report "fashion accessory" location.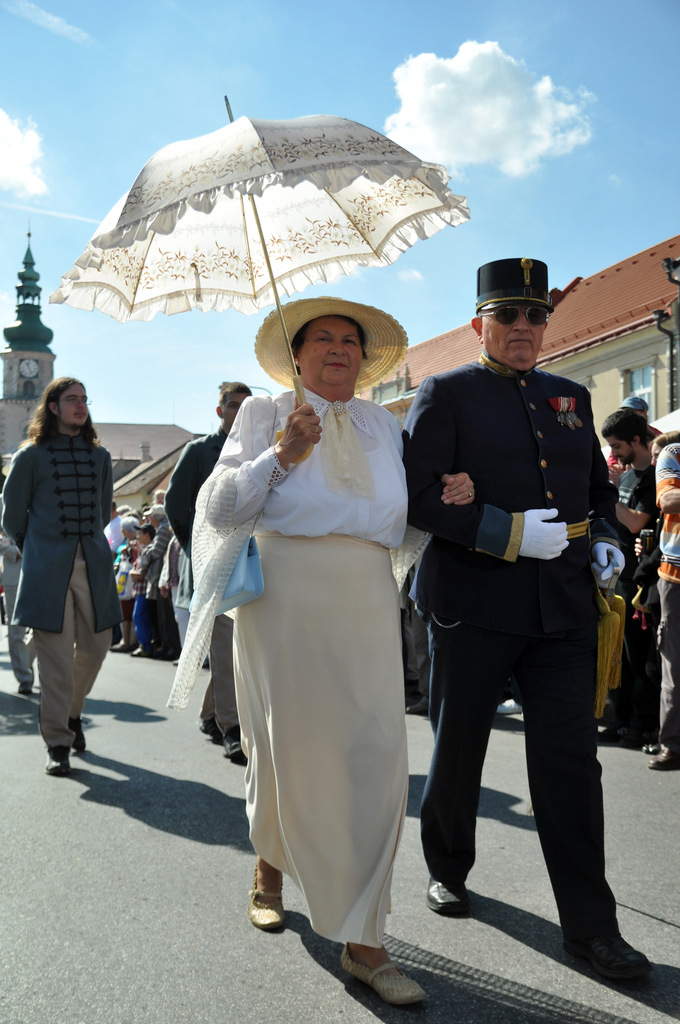
Report: x1=187, y1=399, x2=280, y2=618.
